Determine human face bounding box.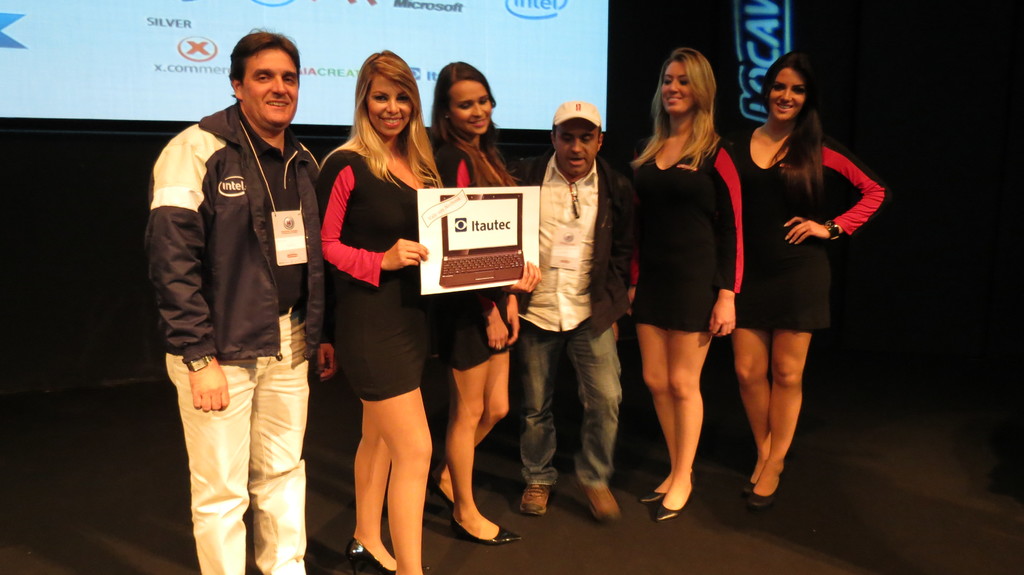
Determined: BBox(243, 49, 298, 120).
